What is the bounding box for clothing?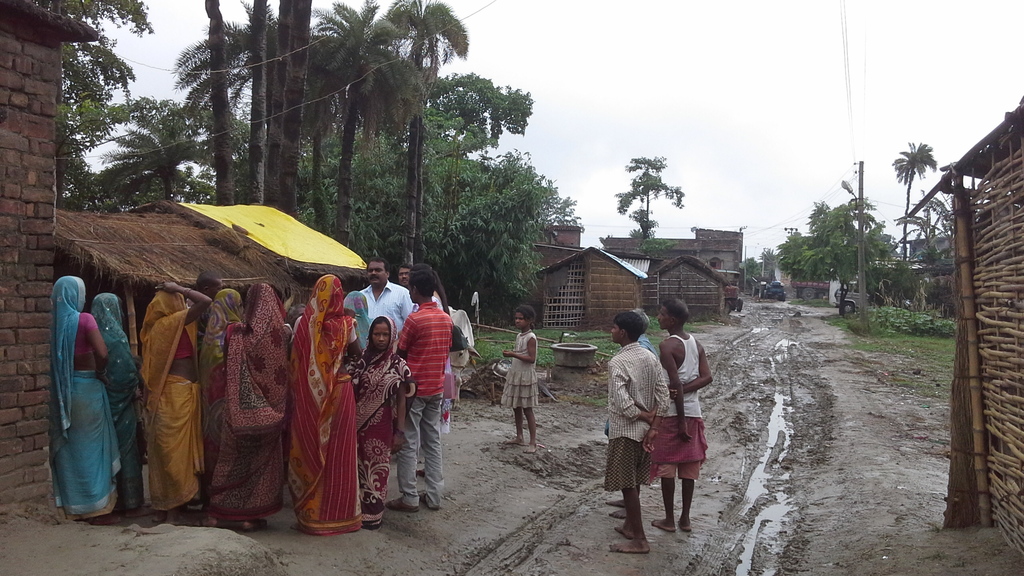
crop(365, 278, 409, 340).
